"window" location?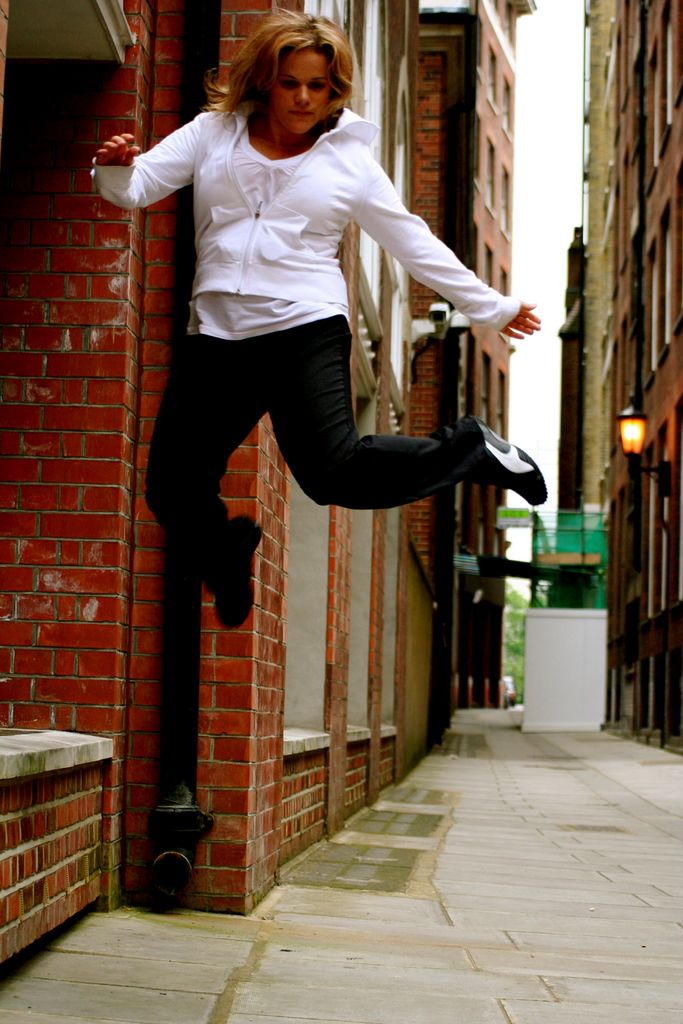
(481,42,504,106)
